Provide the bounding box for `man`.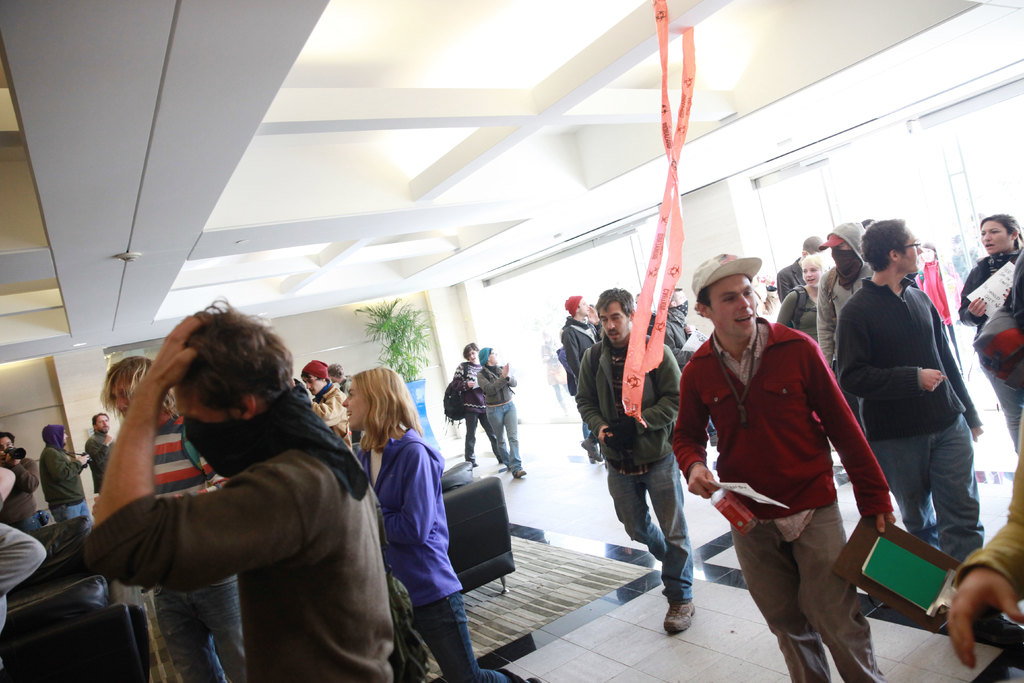
crop(840, 220, 975, 566).
